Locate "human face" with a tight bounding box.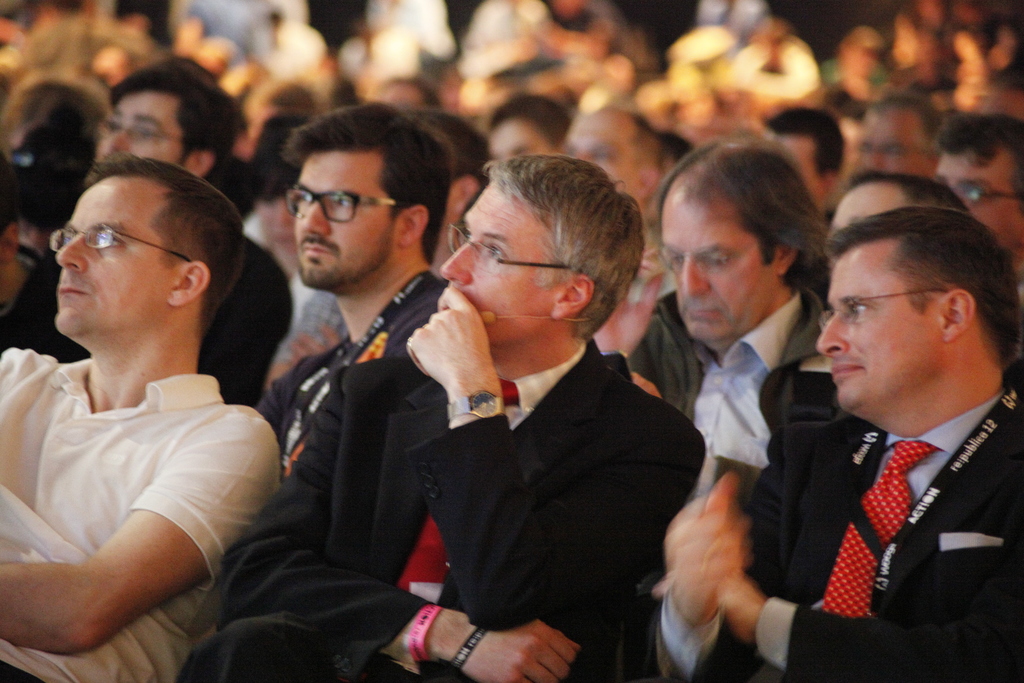
l=850, t=105, r=938, b=174.
